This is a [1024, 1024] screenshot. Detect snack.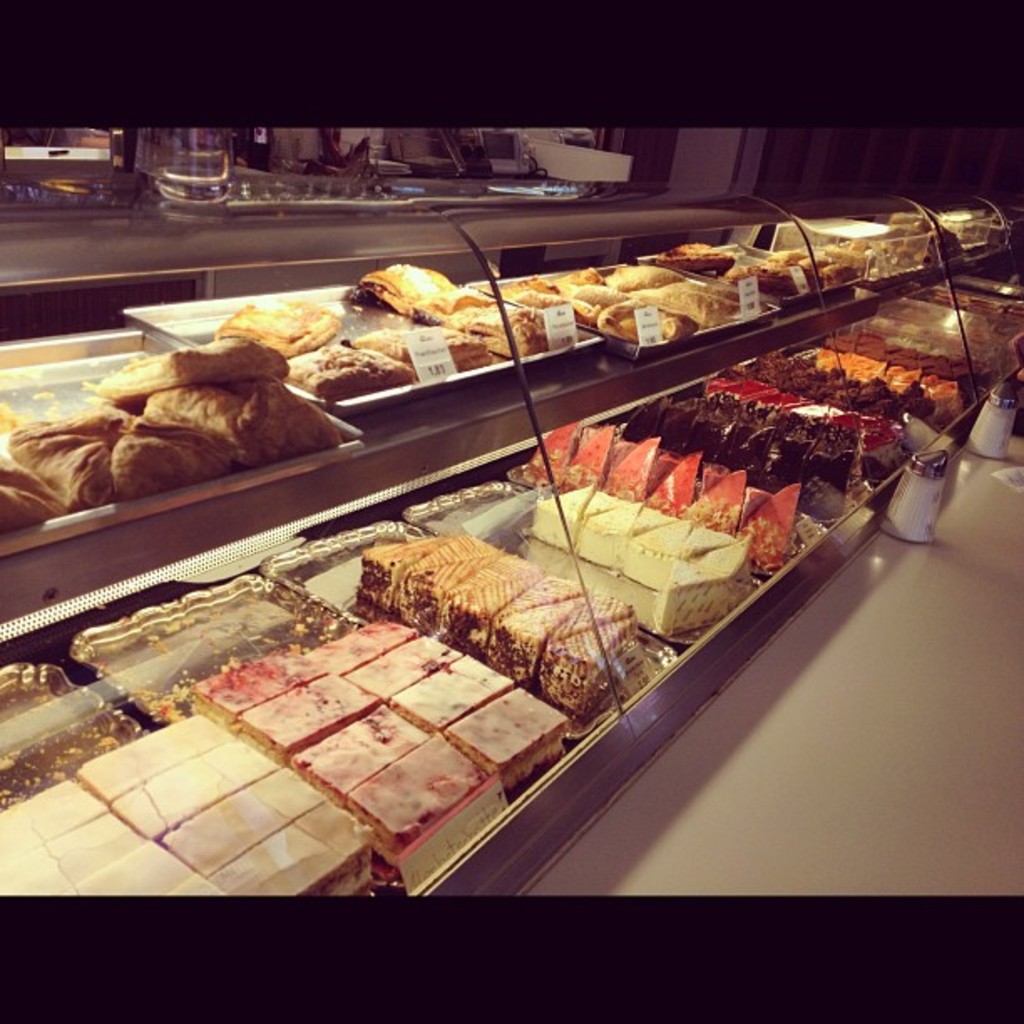
196,830,388,900.
